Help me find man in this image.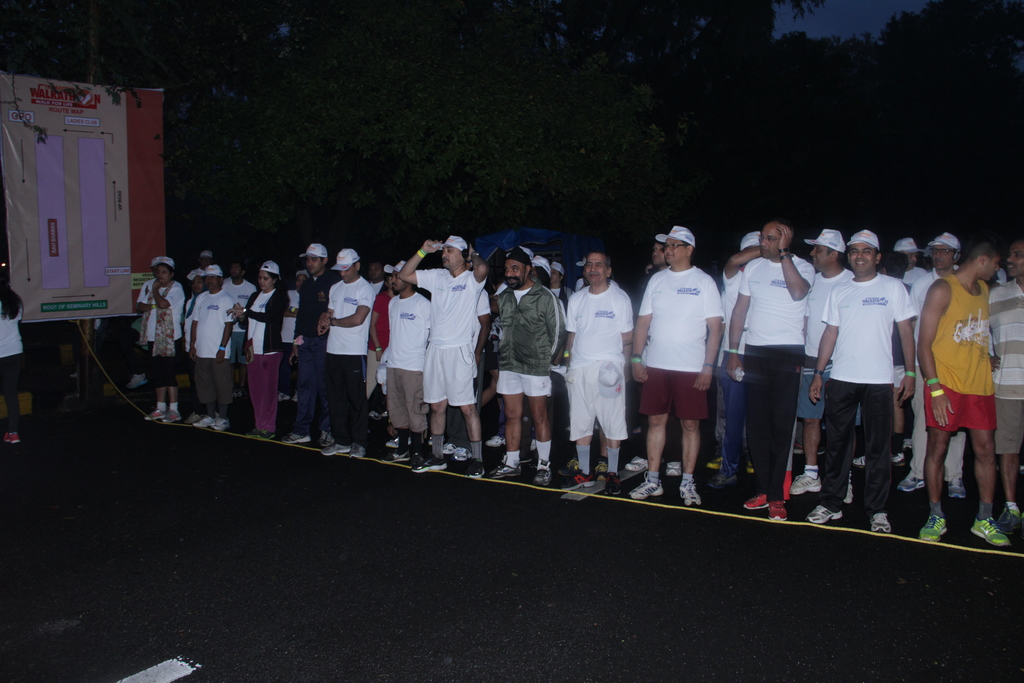
Found it: (left=378, top=260, right=431, bottom=464).
